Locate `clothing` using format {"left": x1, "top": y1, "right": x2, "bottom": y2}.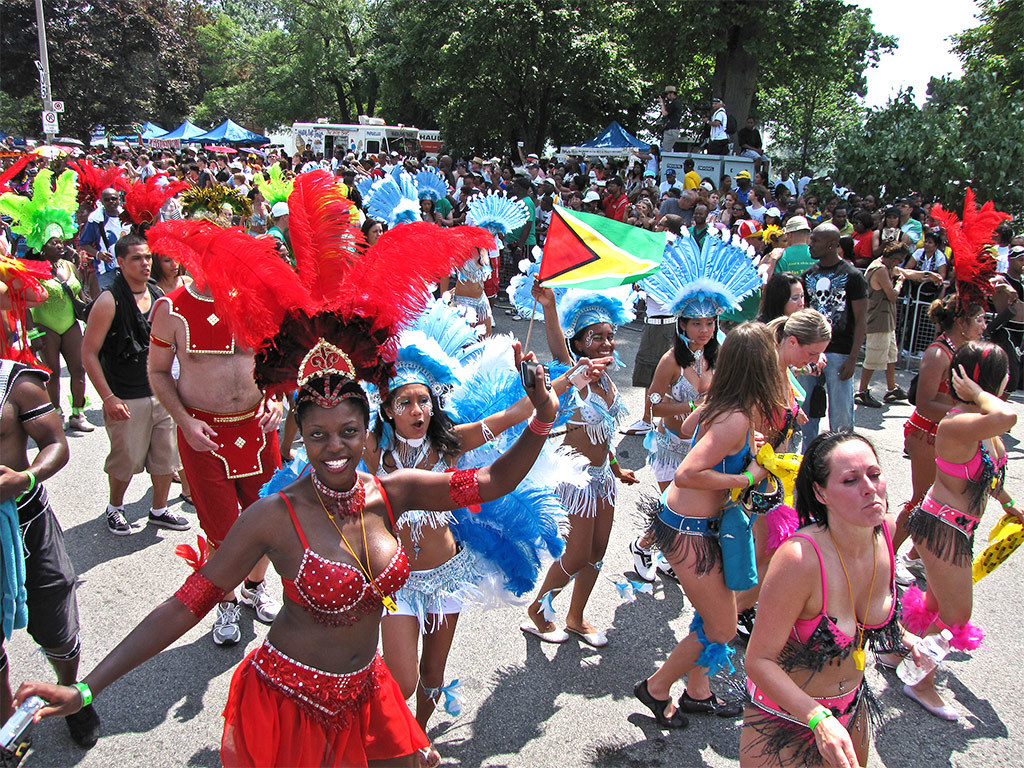
{"left": 28, "top": 258, "right": 91, "bottom": 334}.
